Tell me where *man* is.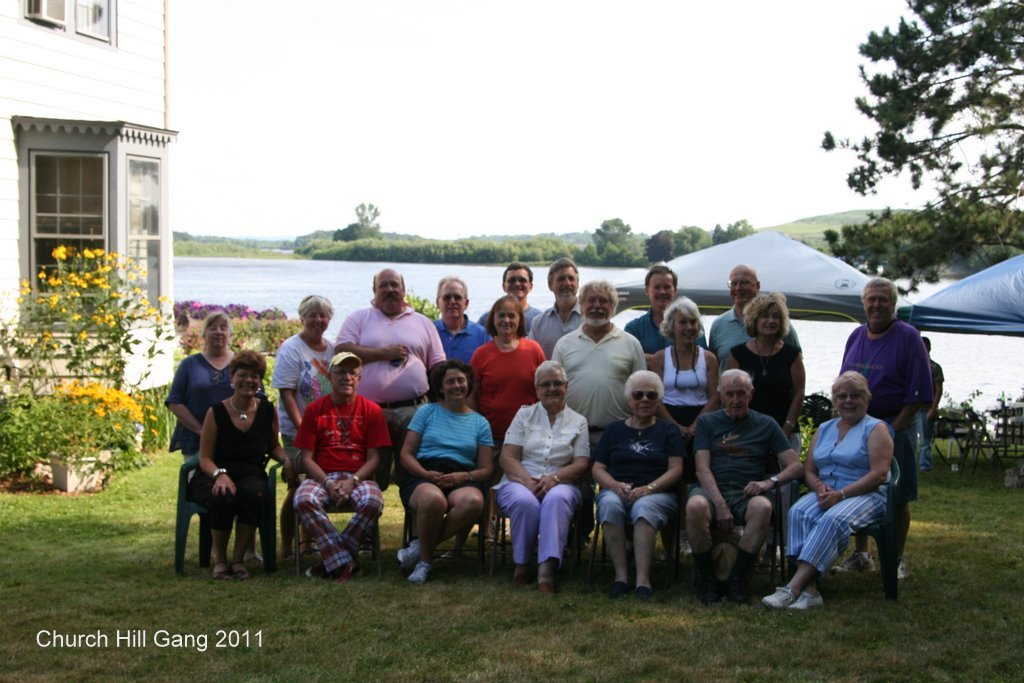
*man* is at [709,263,802,566].
